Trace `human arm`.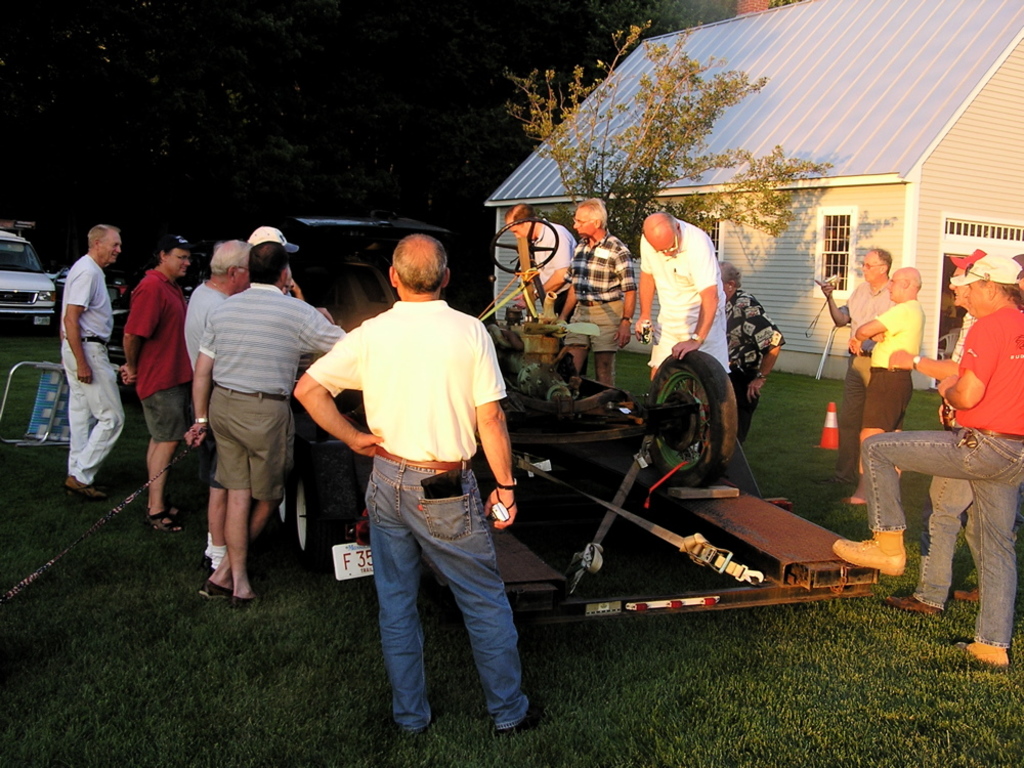
Traced to 887 313 970 378.
